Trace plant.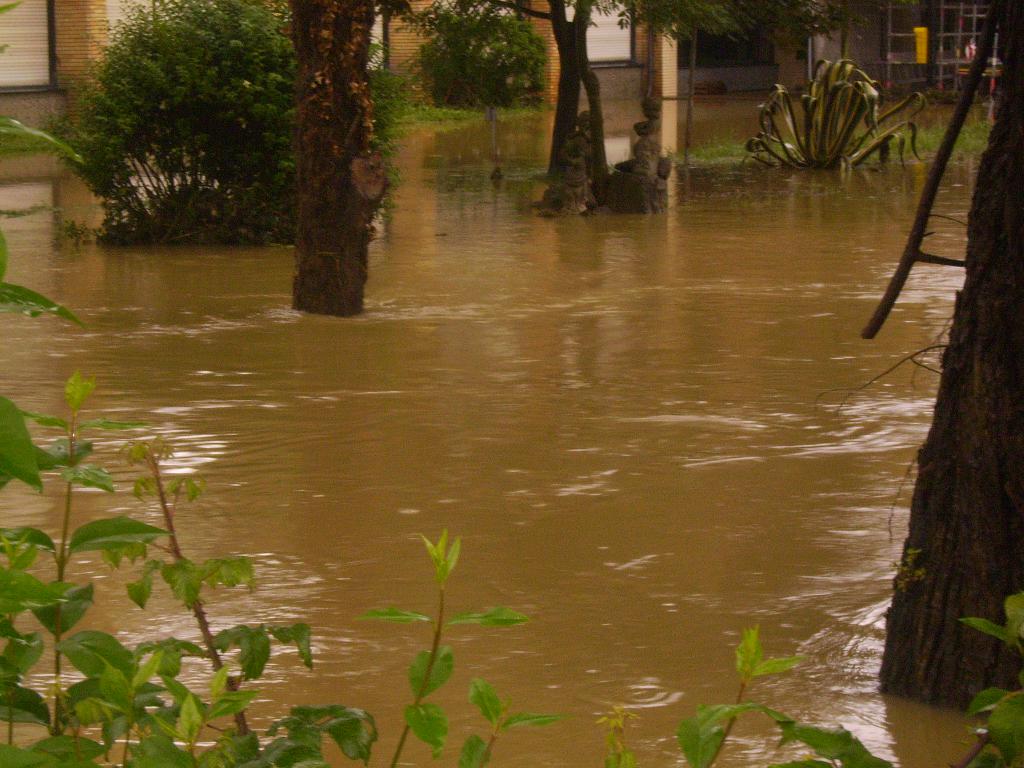
Traced to (x1=664, y1=121, x2=1001, y2=172).
